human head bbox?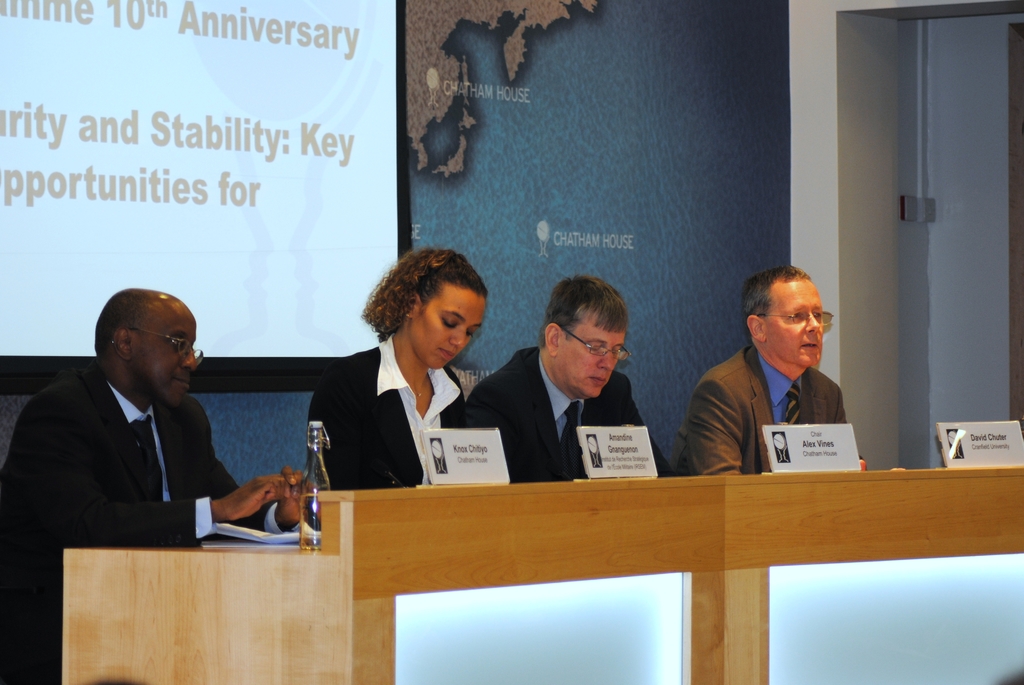
{"left": 743, "top": 265, "right": 836, "bottom": 370}
